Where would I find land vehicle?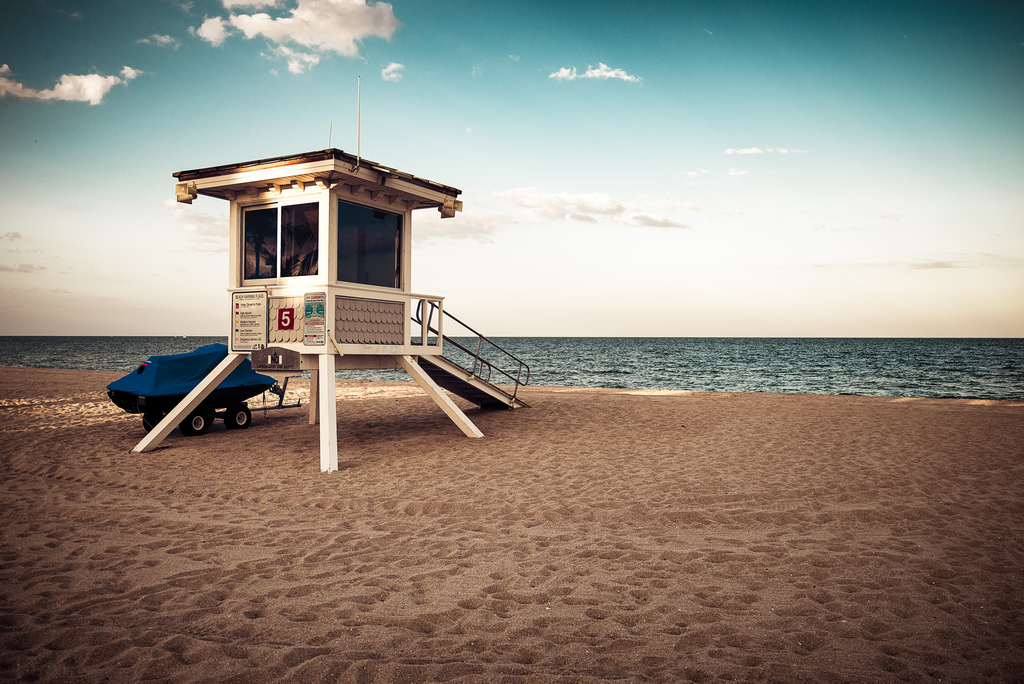
At crop(106, 340, 276, 441).
